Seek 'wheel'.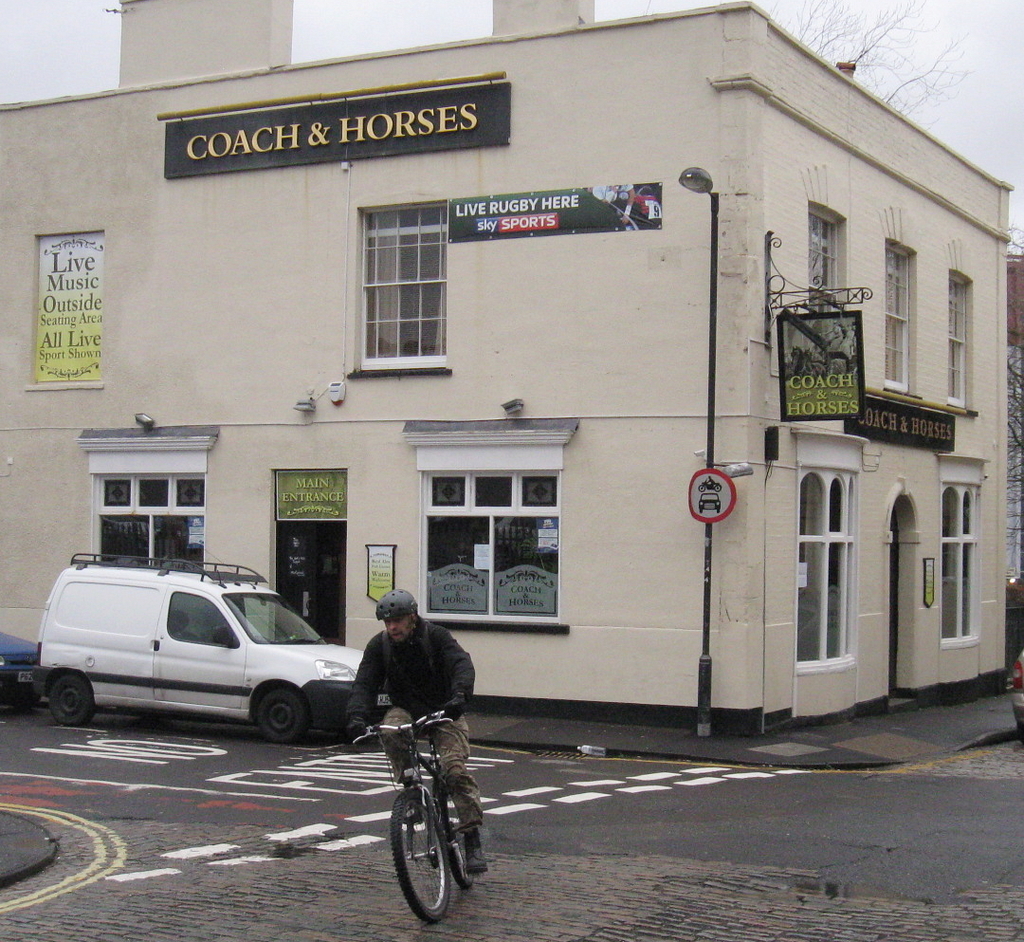
Rect(255, 690, 304, 744).
